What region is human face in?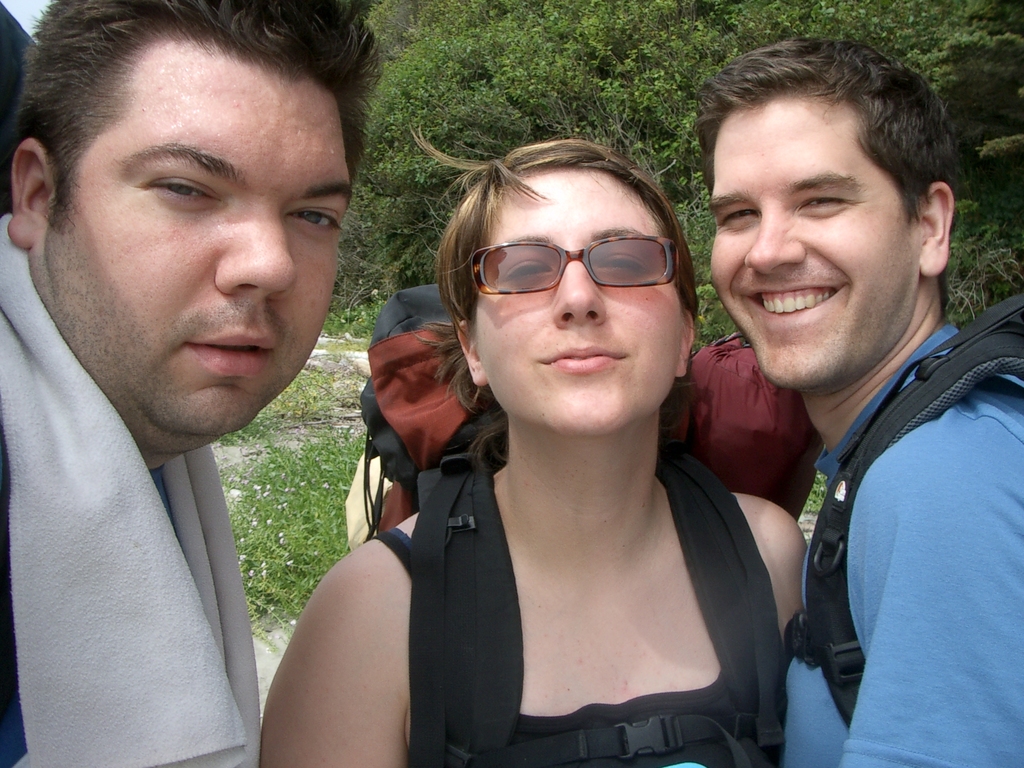
[left=476, top=170, right=688, bottom=430].
